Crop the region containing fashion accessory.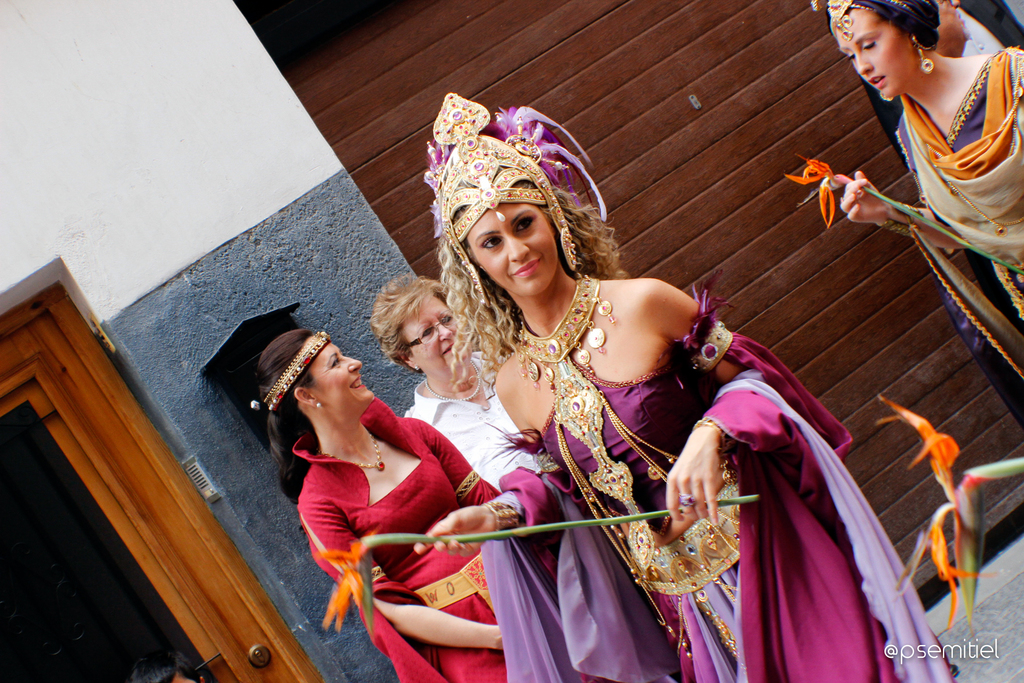
Crop region: [x1=405, y1=313, x2=454, y2=349].
